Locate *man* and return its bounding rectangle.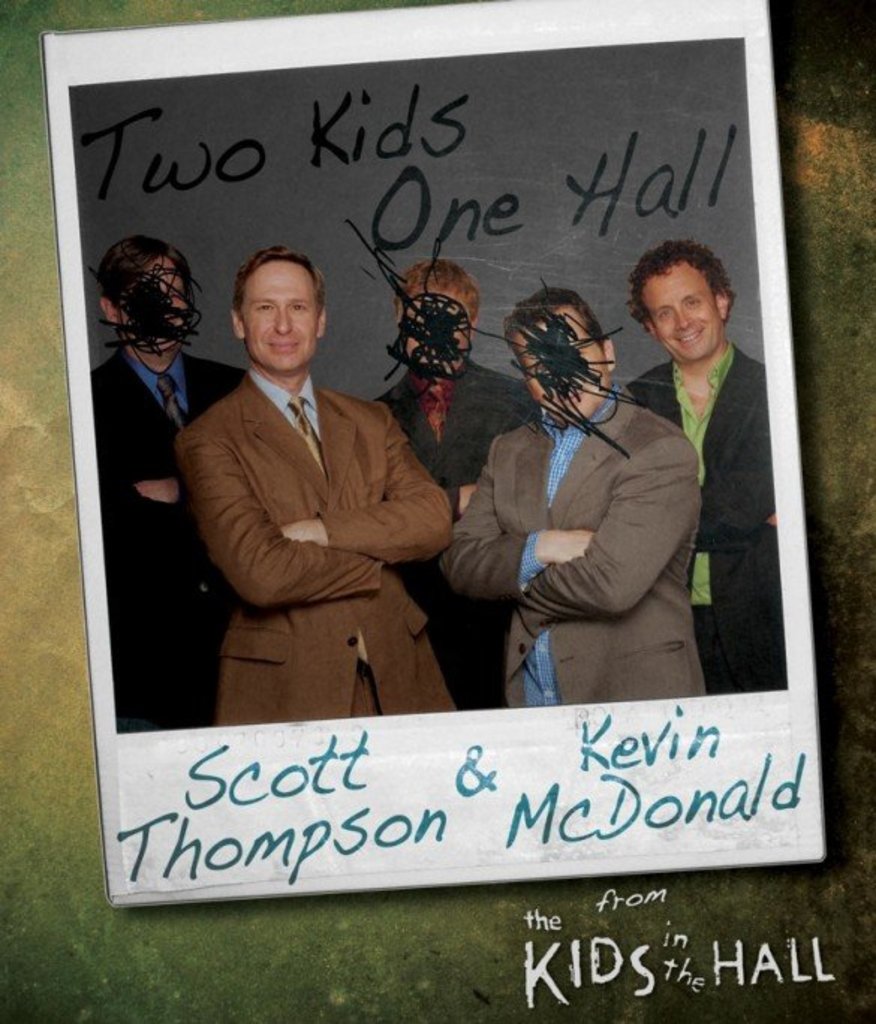
436, 283, 702, 701.
